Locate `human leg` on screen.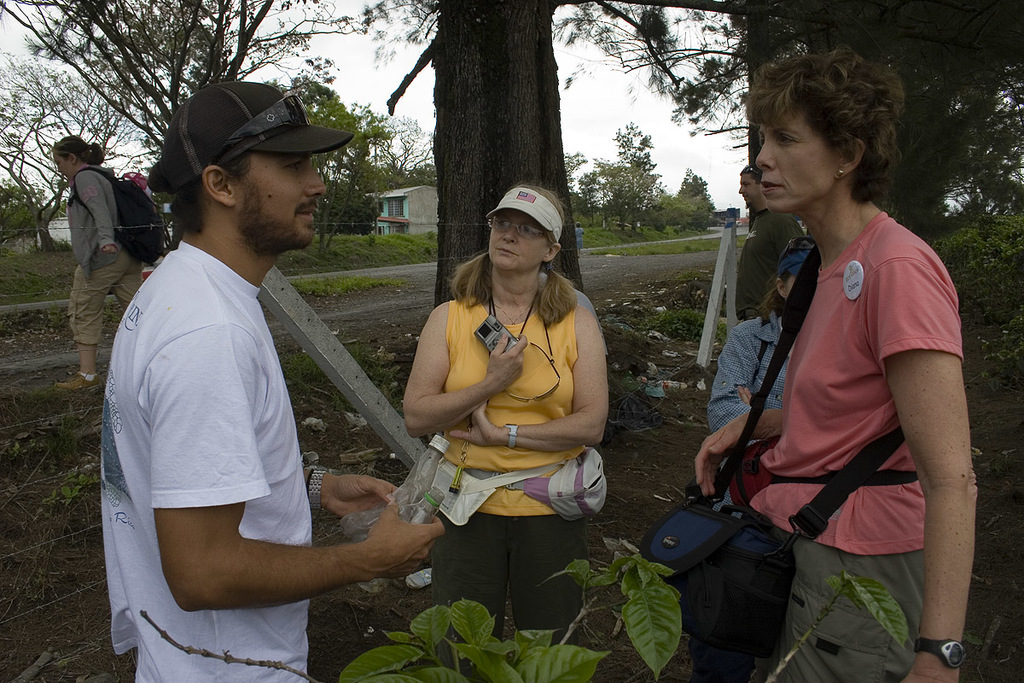
On screen at 64:260:107:384.
